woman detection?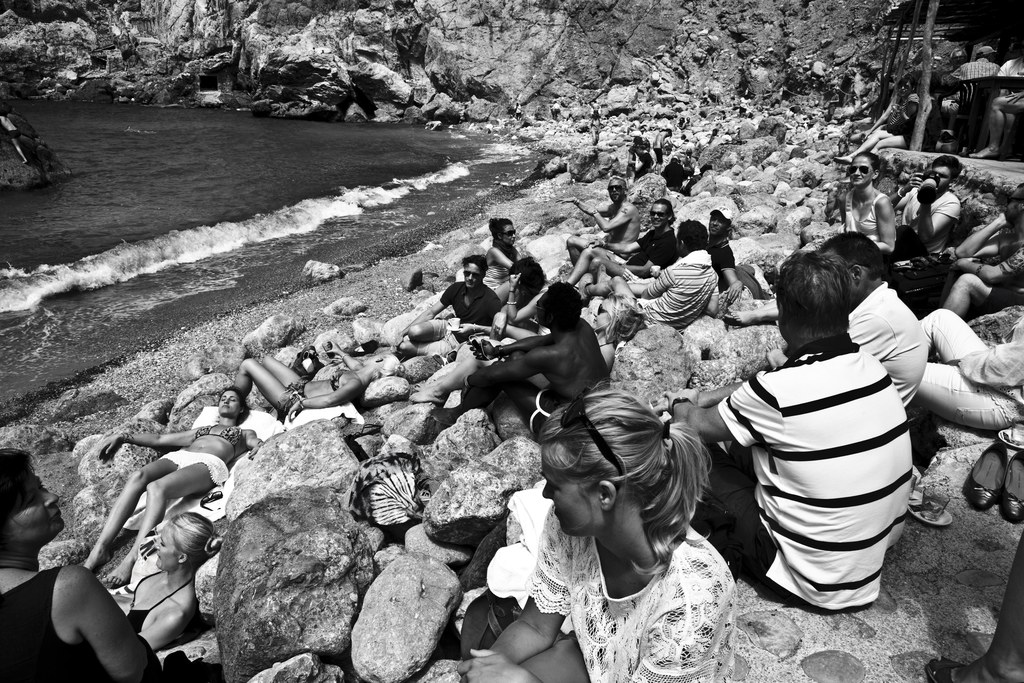
483:217:540:306
